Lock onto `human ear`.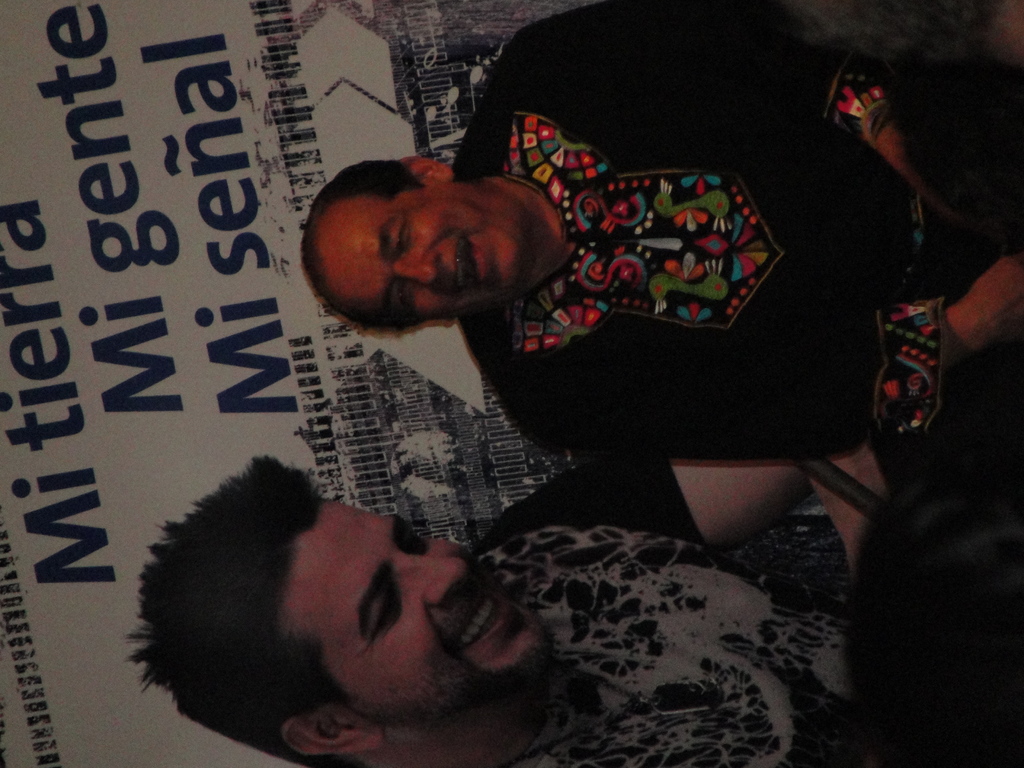
Locked: 283/716/381/756.
